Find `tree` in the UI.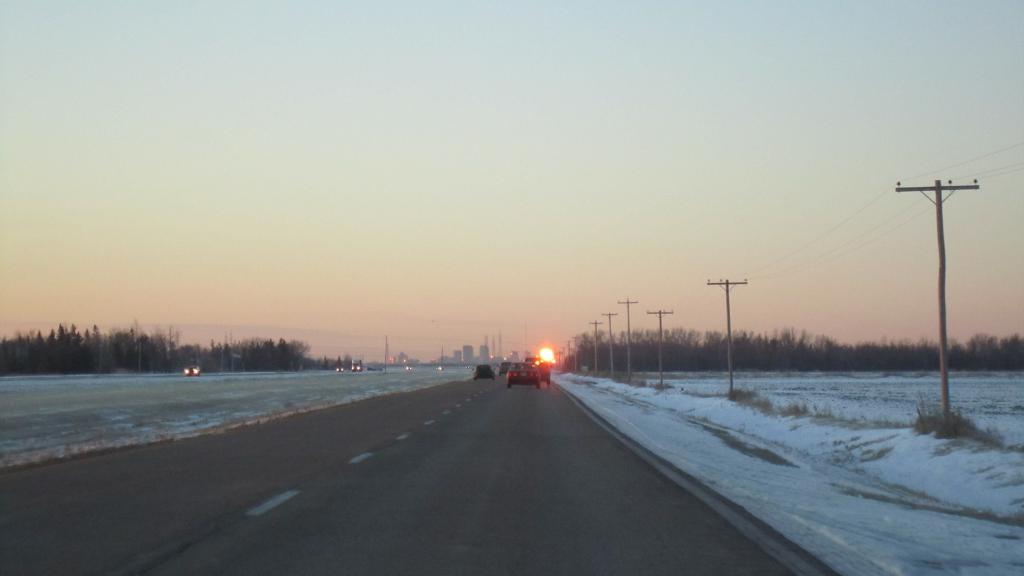
UI element at <bbox>645, 324, 663, 366</bbox>.
